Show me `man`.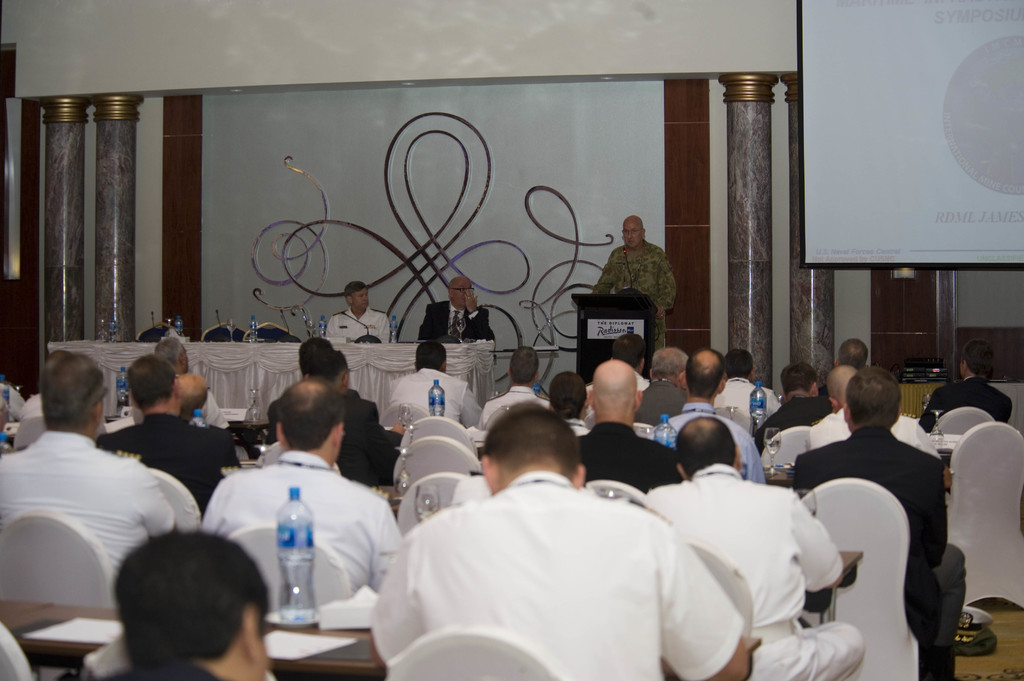
`man` is here: <region>600, 216, 685, 362</region>.
